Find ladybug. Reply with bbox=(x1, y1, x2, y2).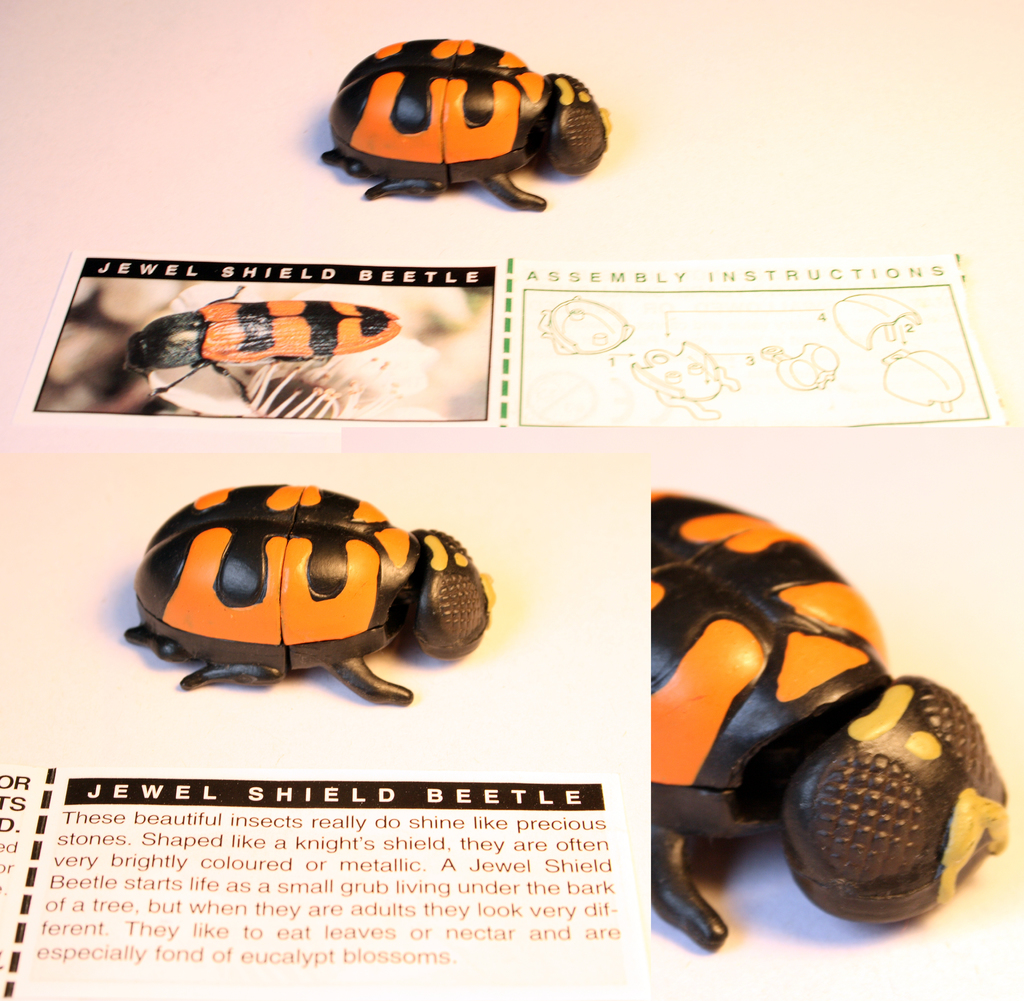
bbox=(646, 490, 1007, 952).
